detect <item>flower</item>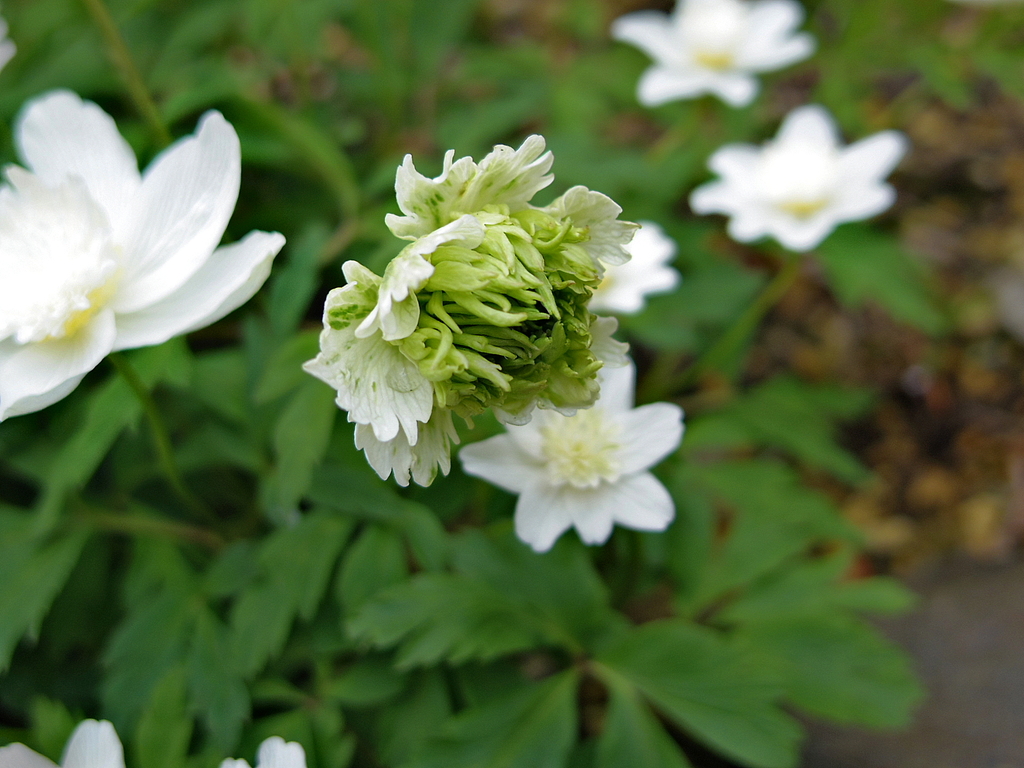
<box>0,84,282,422</box>
